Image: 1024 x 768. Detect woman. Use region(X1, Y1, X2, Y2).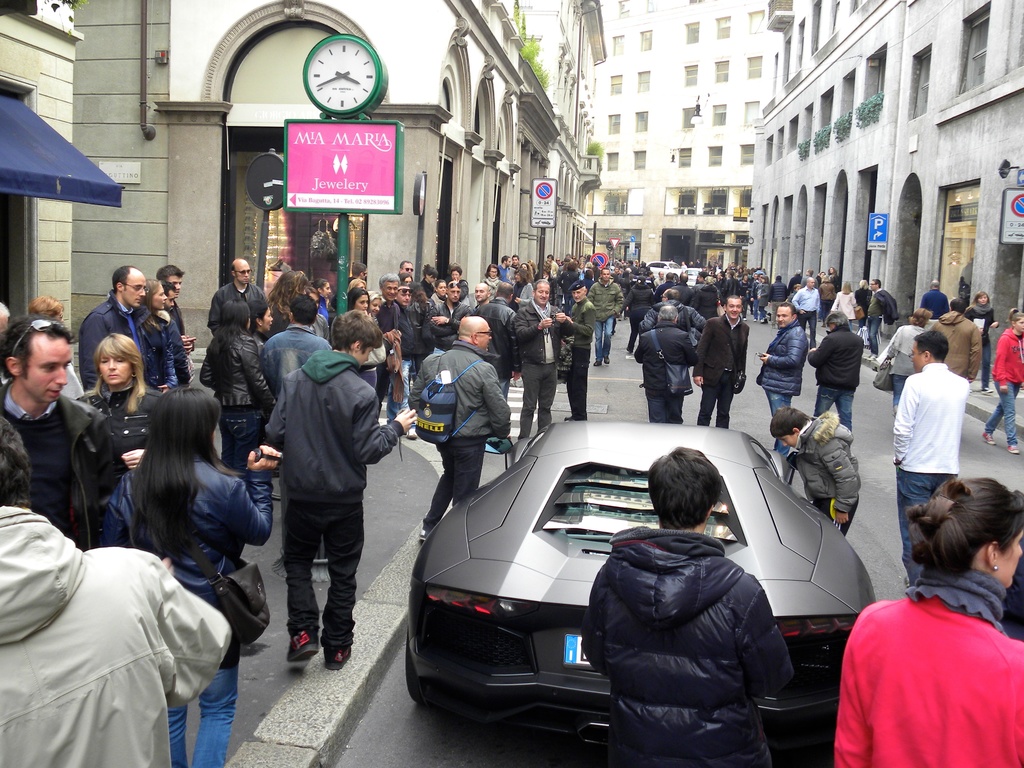
region(515, 258, 531, 279).
